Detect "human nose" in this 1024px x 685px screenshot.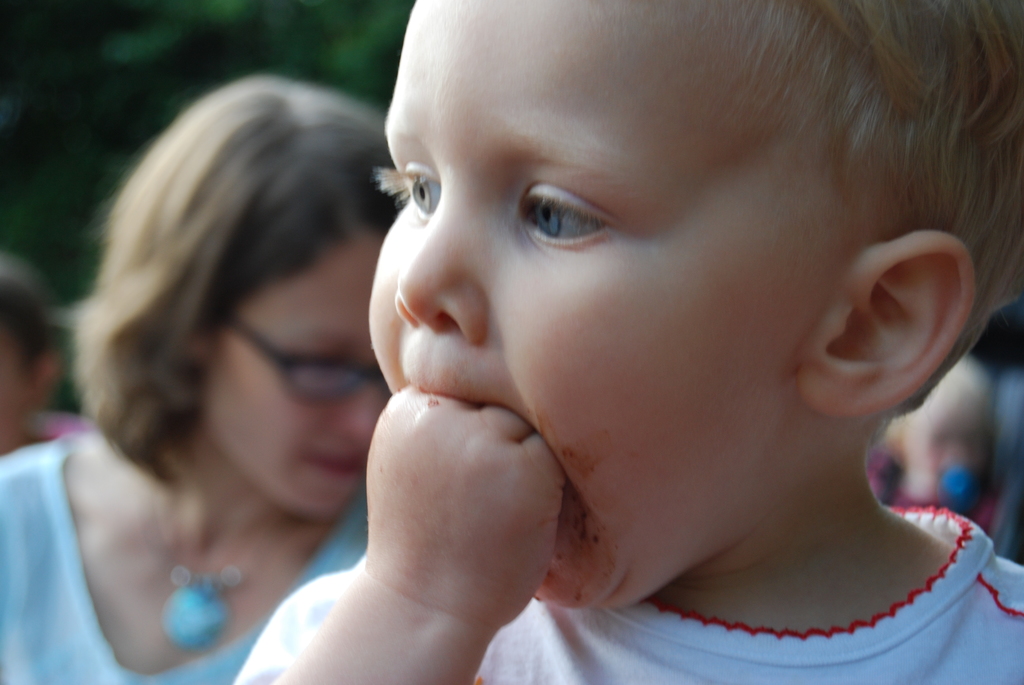
Detection: 396,188,503,336.
